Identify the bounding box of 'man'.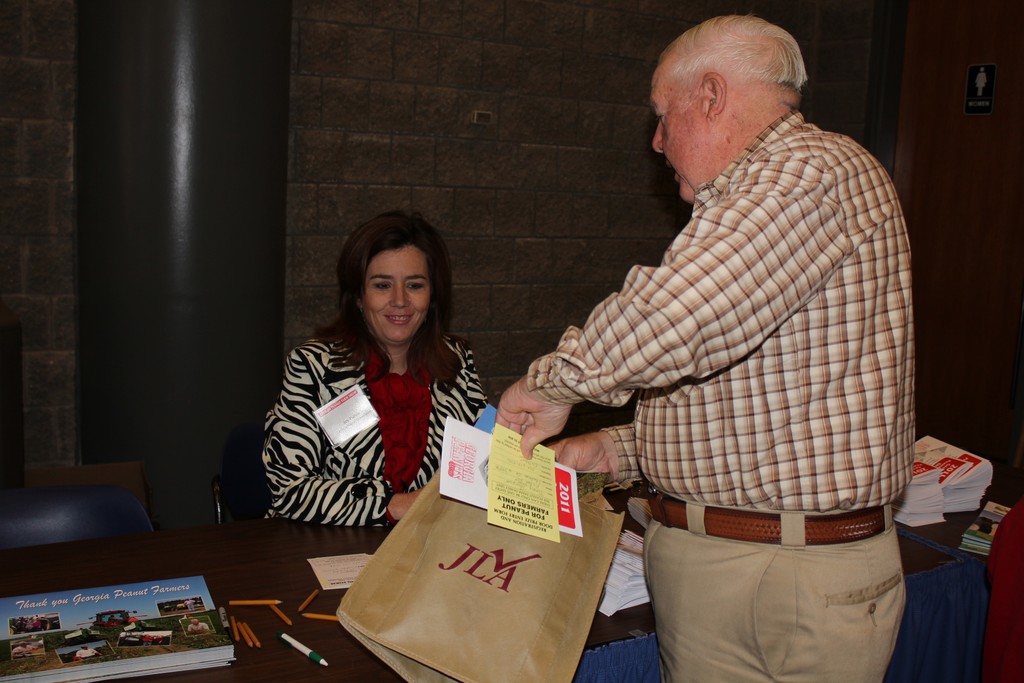
pyautogui.locateOnScreen(522, 0, 924, 659).
